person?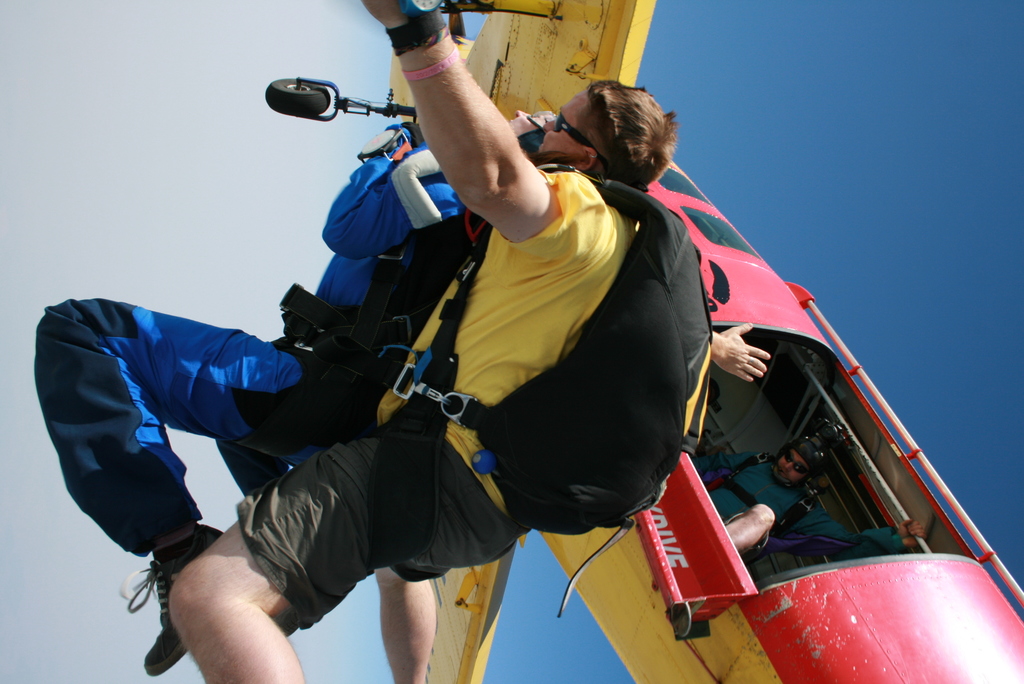
crop(163, 0, 773, 683)
